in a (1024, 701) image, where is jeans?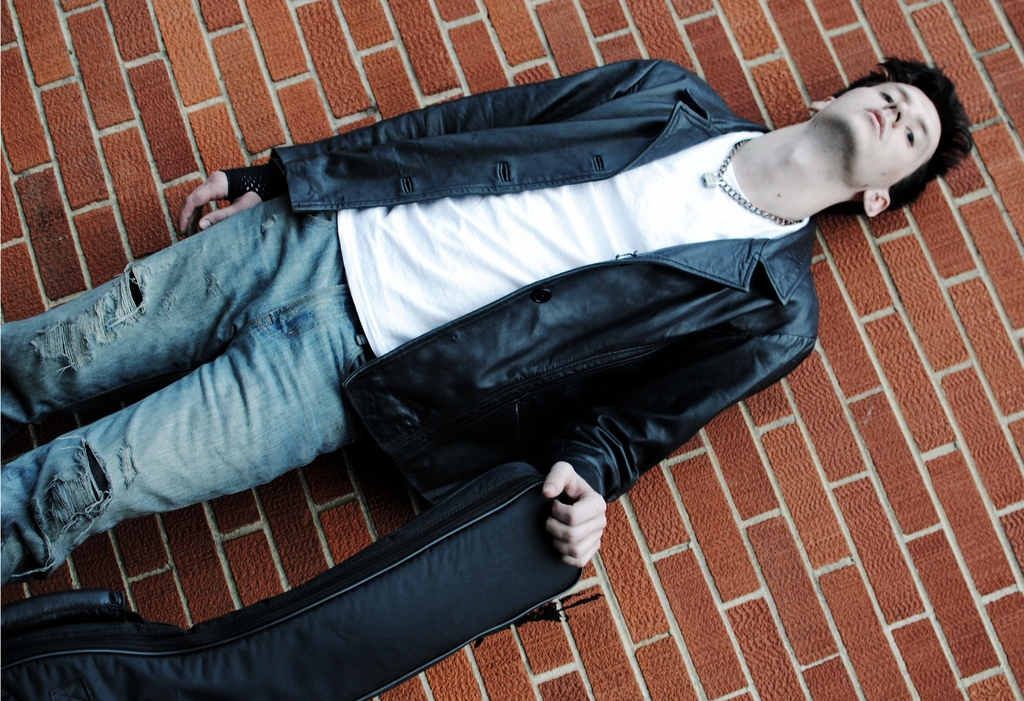
pyautogui.locateOnScreen(0, 191, 376, 586).
